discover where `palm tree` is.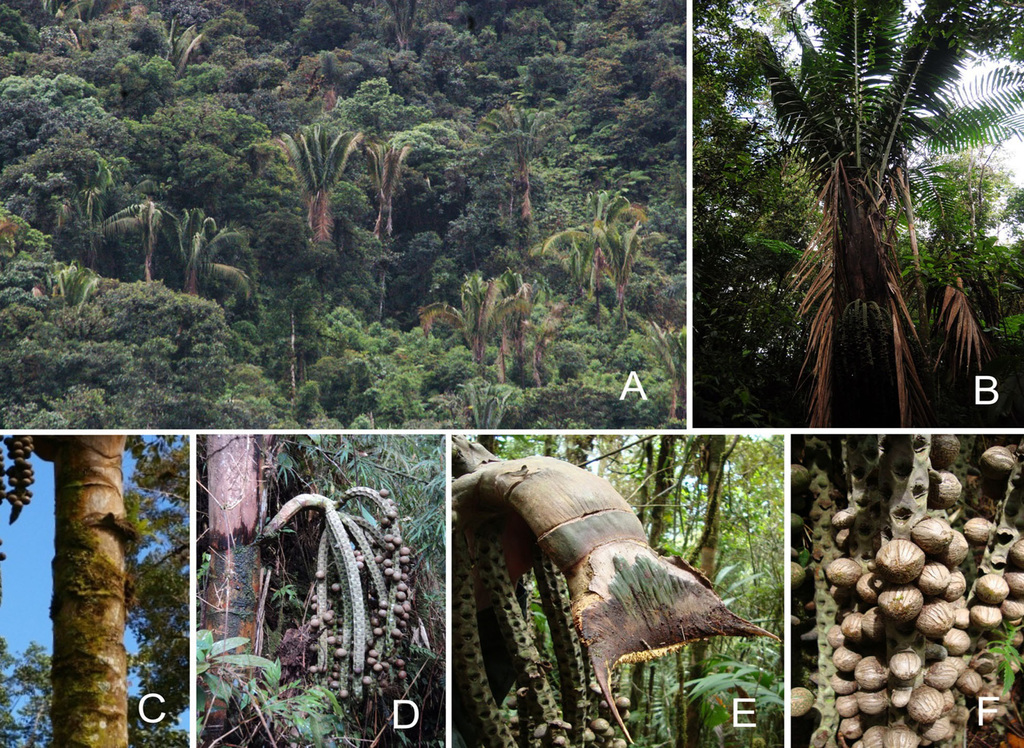
Discovered at 426/271/493/376.
